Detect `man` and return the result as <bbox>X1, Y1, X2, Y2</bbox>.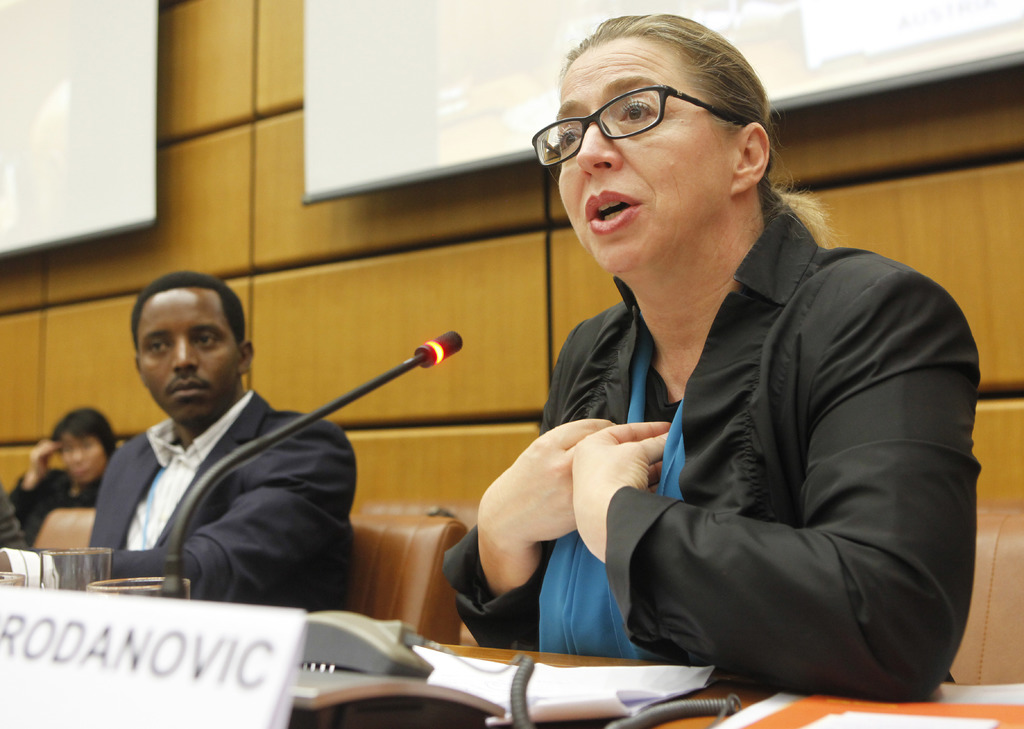
<bbox>87, 270, 356, 609</bbox>.
